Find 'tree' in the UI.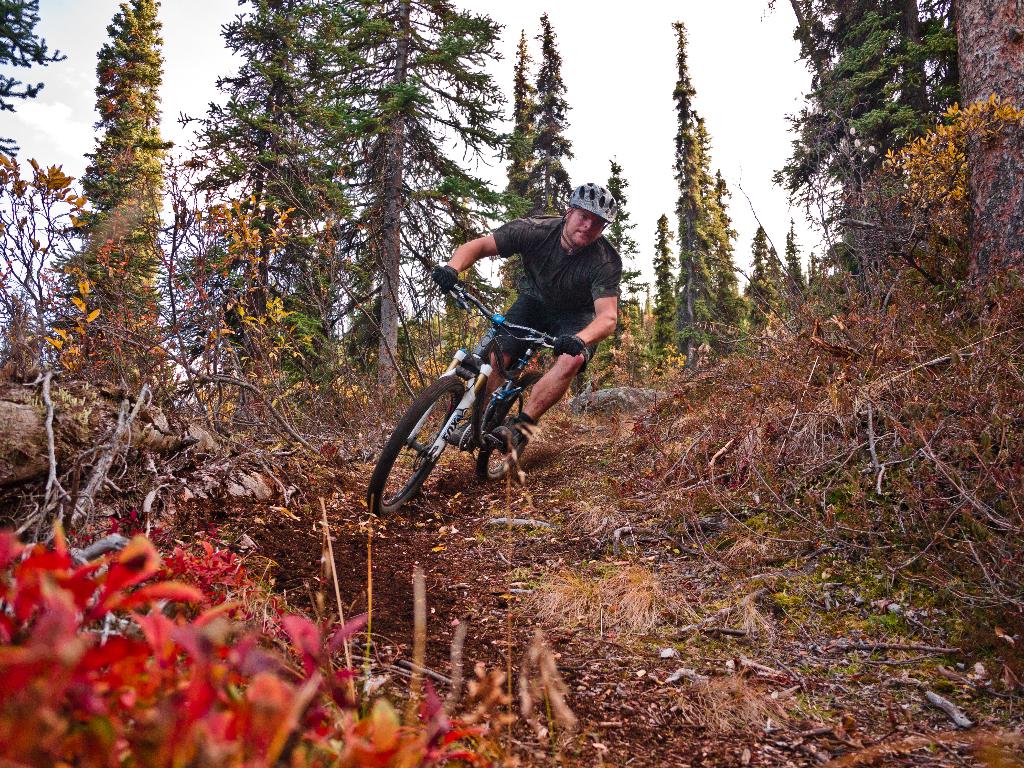
UI element at box=[634, 1, 741, 339].
